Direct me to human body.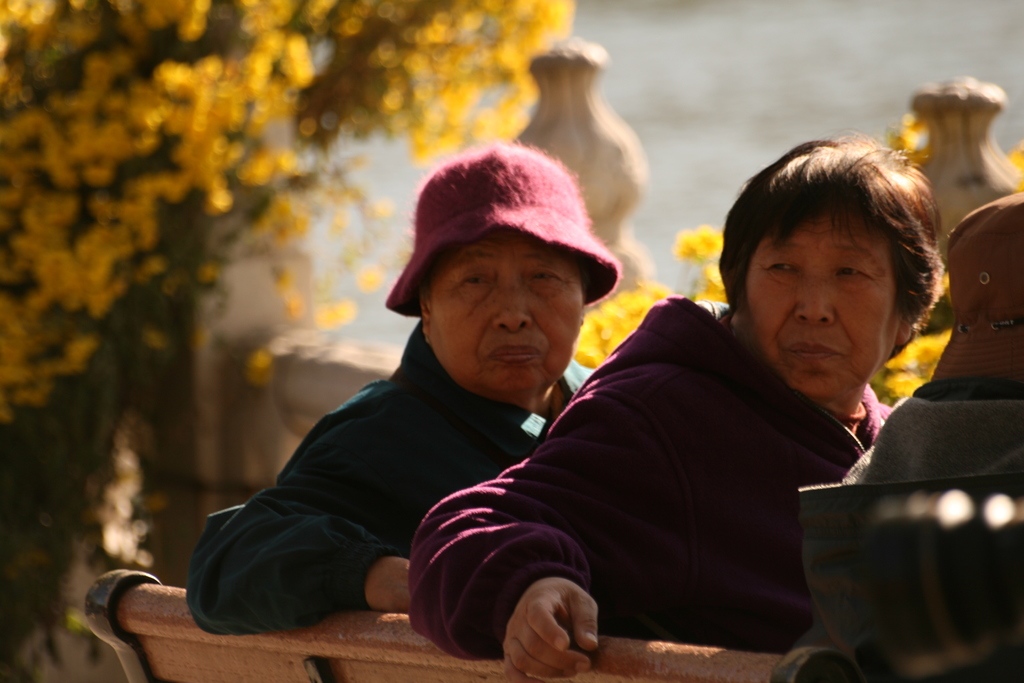
Direction: pyautogui.locateOnScreen(183, 136, 602, 638).
